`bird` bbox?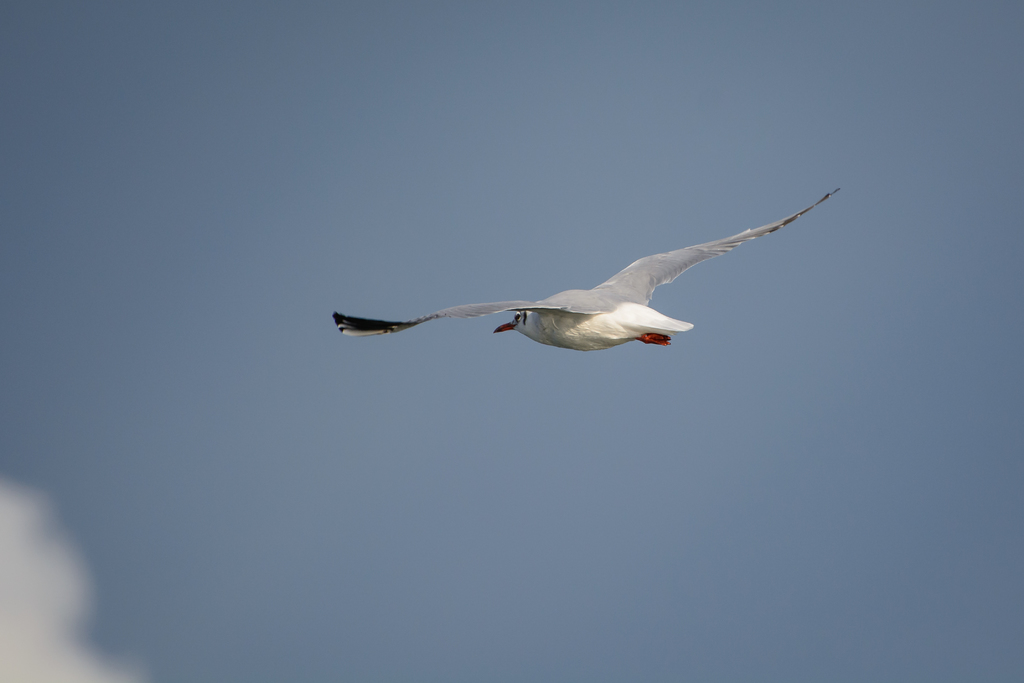
BBox(353, 191, 819, 366)
